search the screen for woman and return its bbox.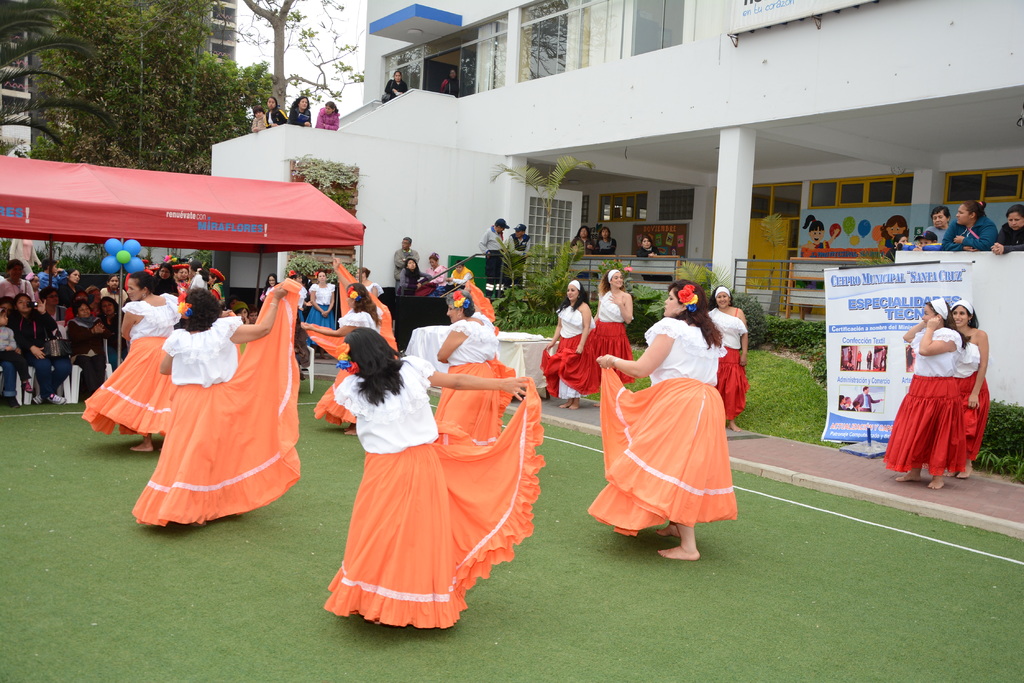
Found: box(434, 280, 515, 440).
